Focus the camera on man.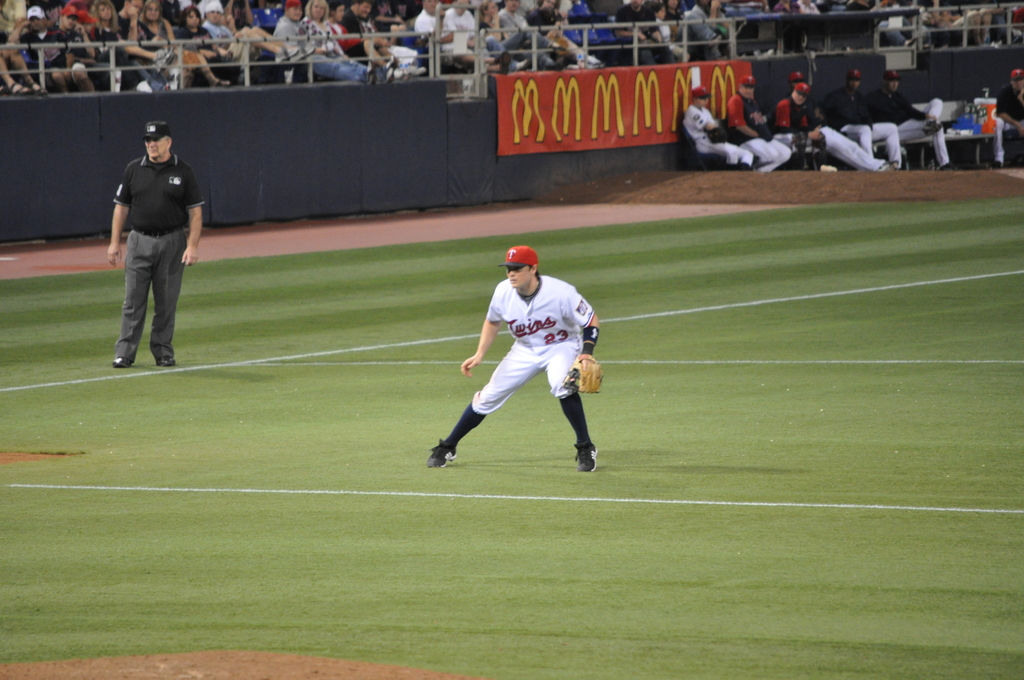
Focus region: <box>876,70,959,171</box>.
